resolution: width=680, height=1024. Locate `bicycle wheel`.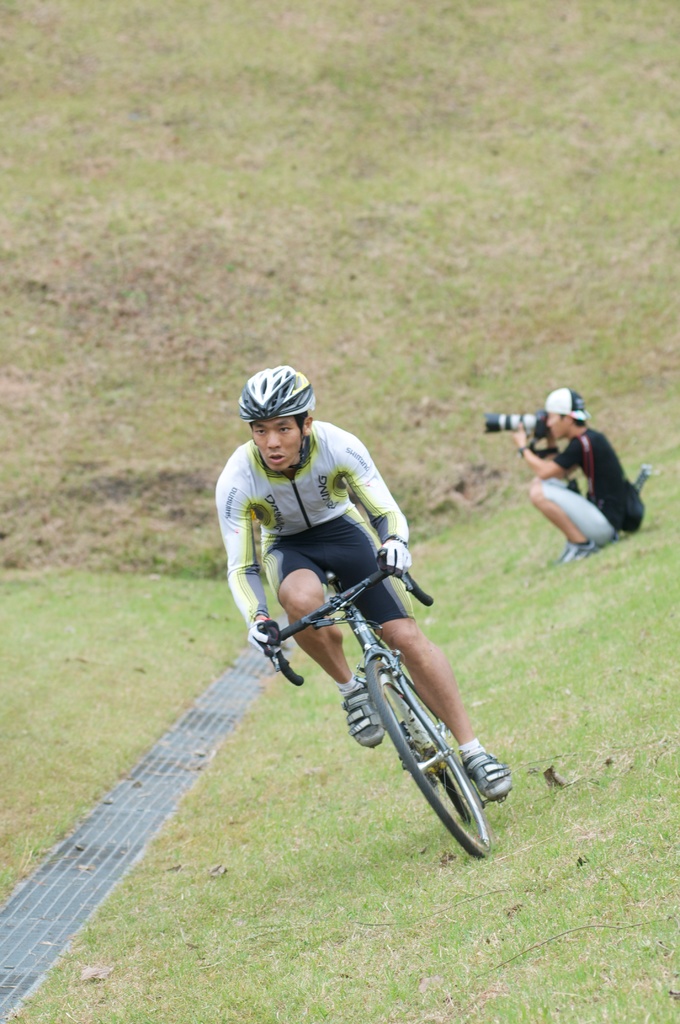
{"left": 382, "top": 676, "right": 474, "bottom": 824}.
